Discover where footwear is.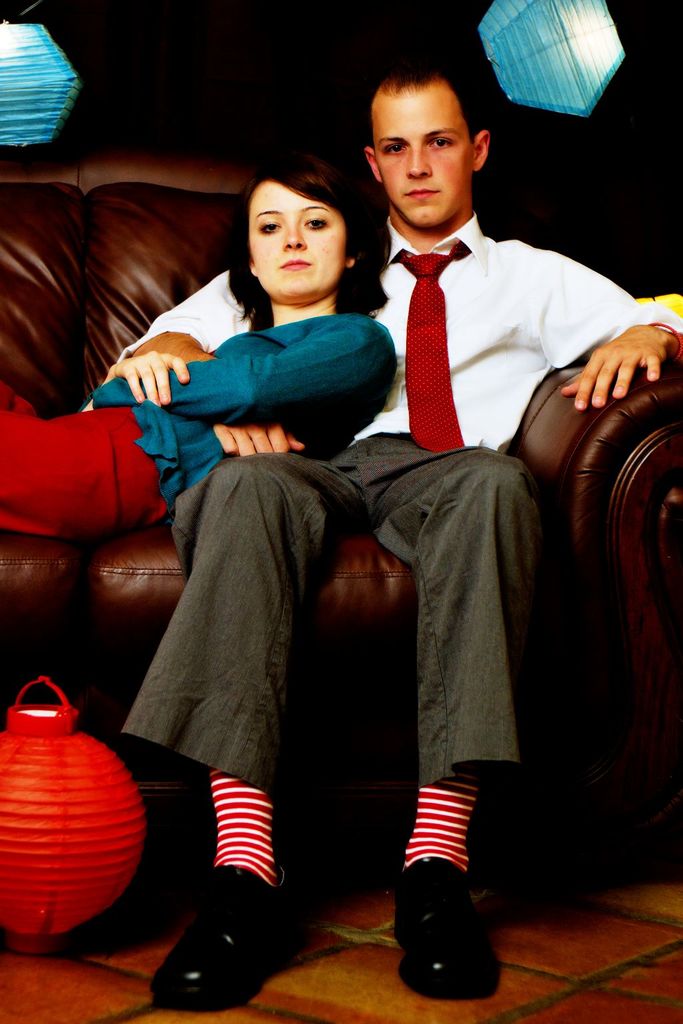
Discovered at pyautogui.locateOnScreen(392, 791, 506, 1003).
